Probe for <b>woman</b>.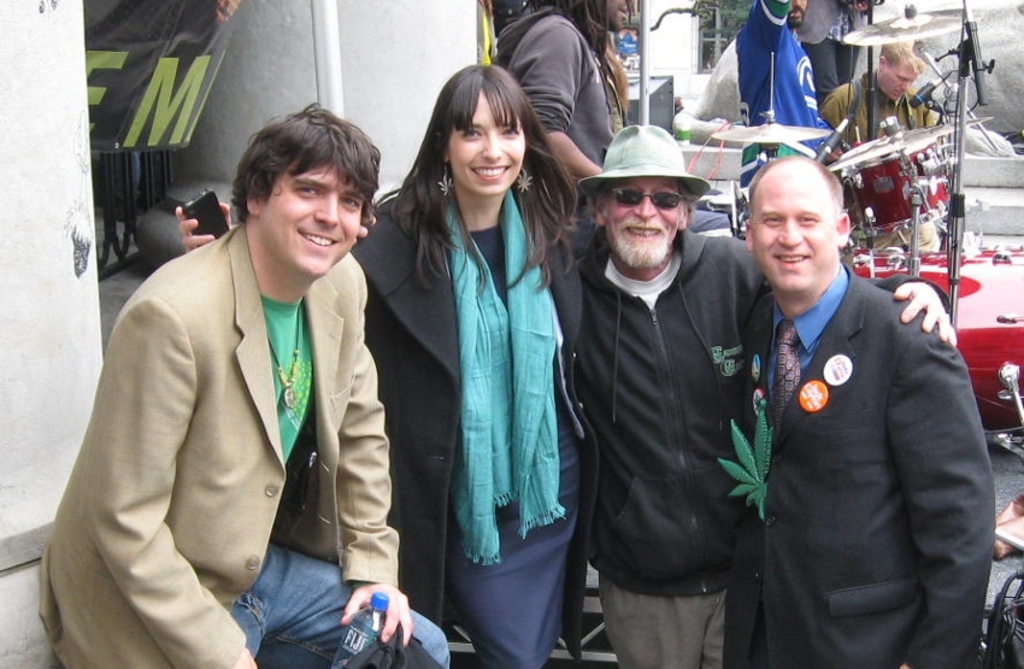
Probe result: {"left": 170, "top": 59, "right": 608, "bottom": 668}.
